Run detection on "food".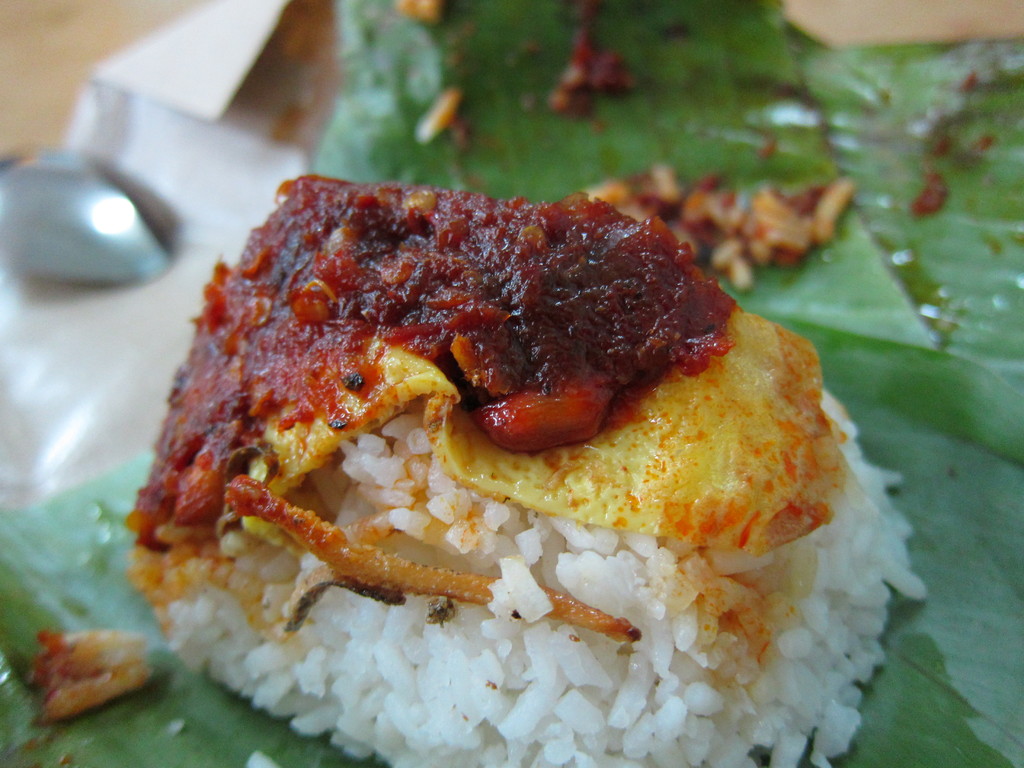
Result: <region>36, 628, 153, 717</region>.
